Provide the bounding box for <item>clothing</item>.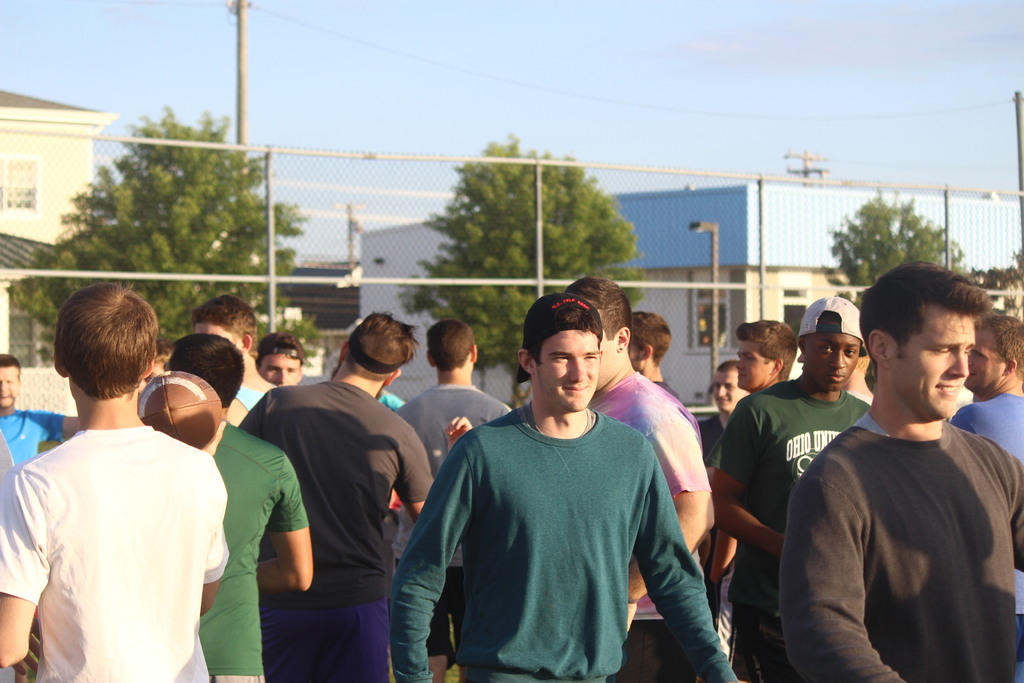
rect(0, 406, 74, 471).
